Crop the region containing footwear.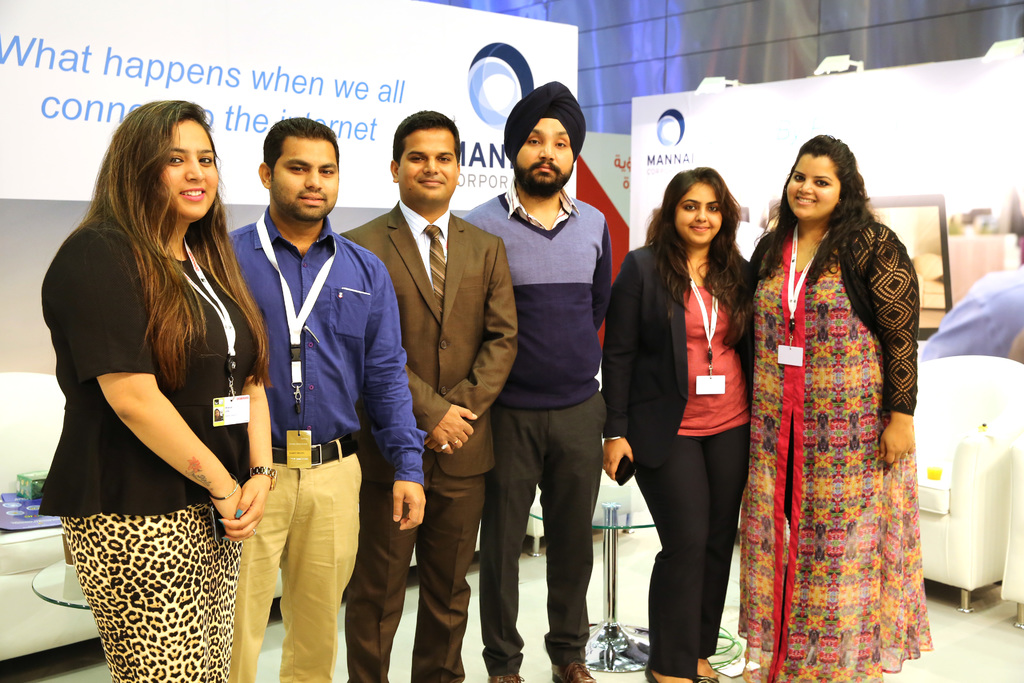
Crop region: <box>644,667,664,682</box>.
